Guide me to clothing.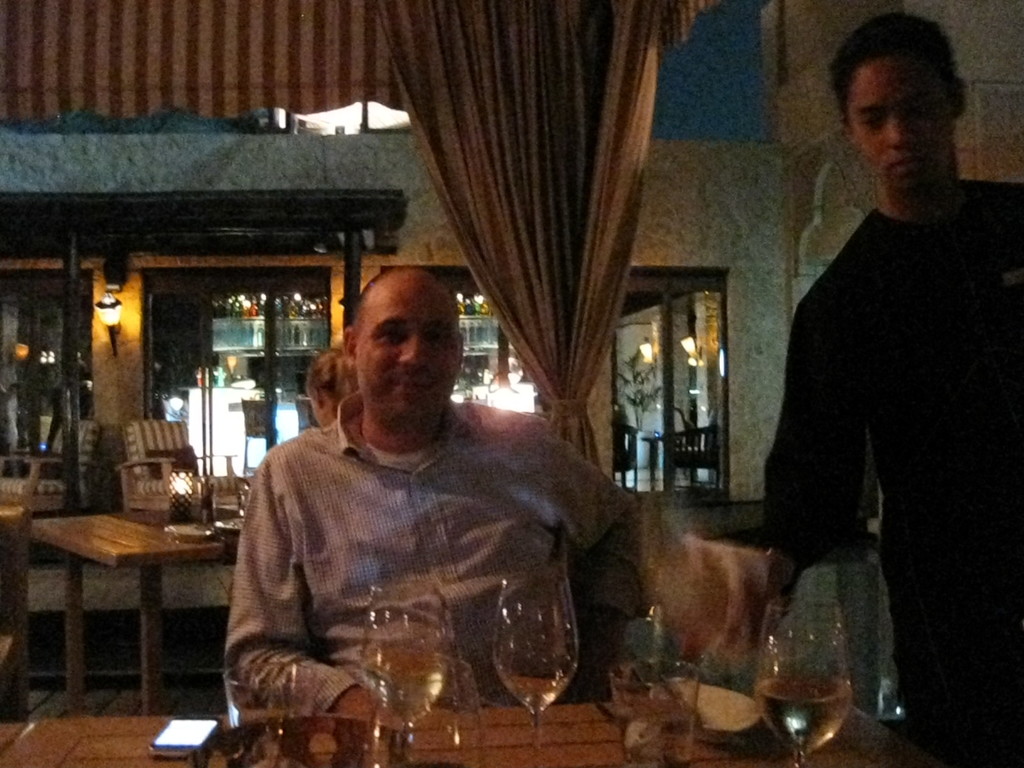
Guidance: bbox=(746, 168, 1023, 767).
